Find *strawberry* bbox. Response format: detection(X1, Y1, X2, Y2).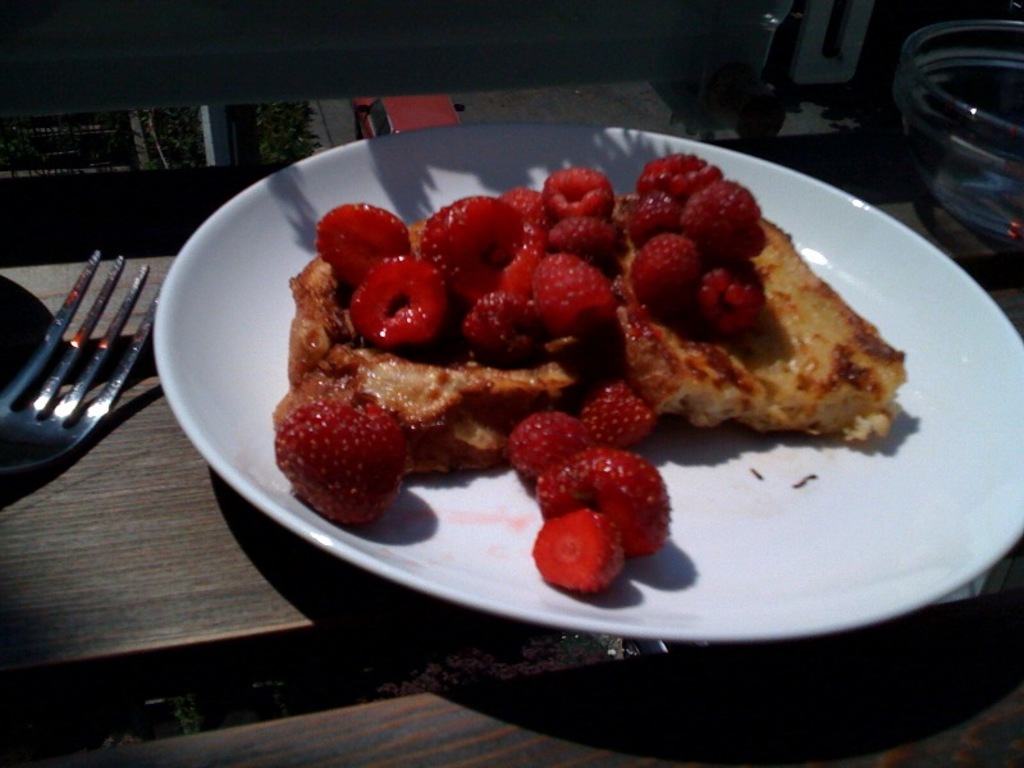
detection(547, 164, 617, 220).
